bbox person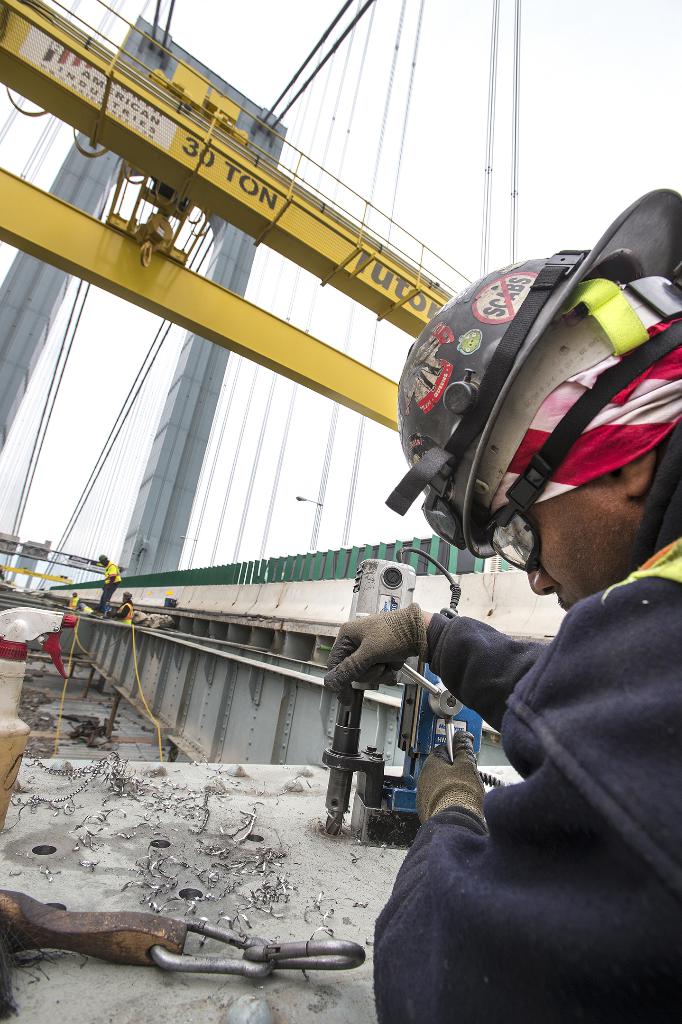
bbox=(70, 588, 79, 607)
